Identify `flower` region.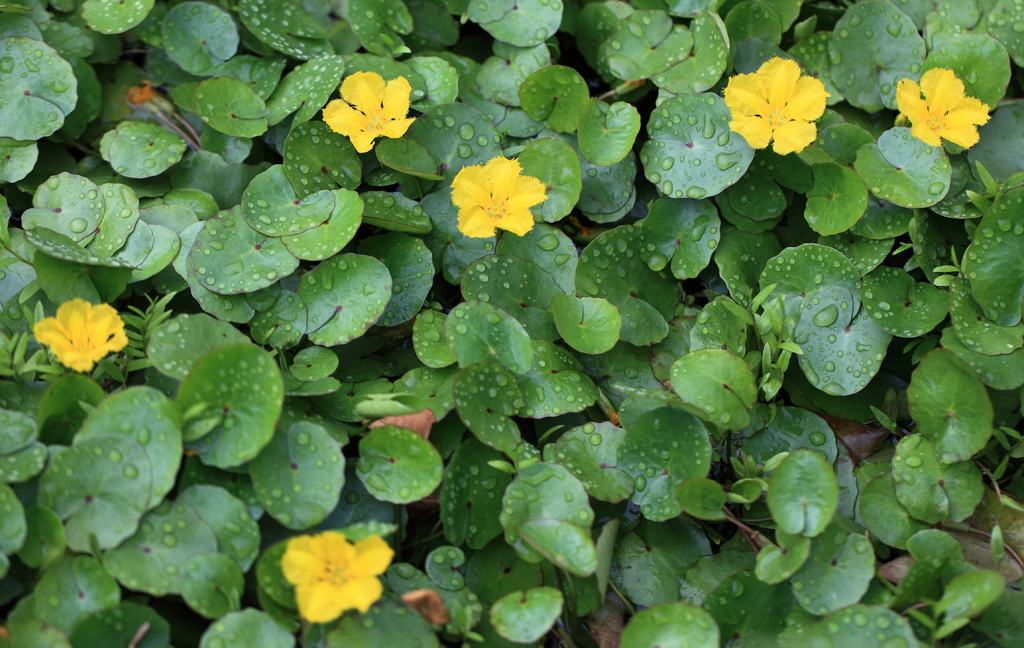
Region: (896, 70, 991, 146).
